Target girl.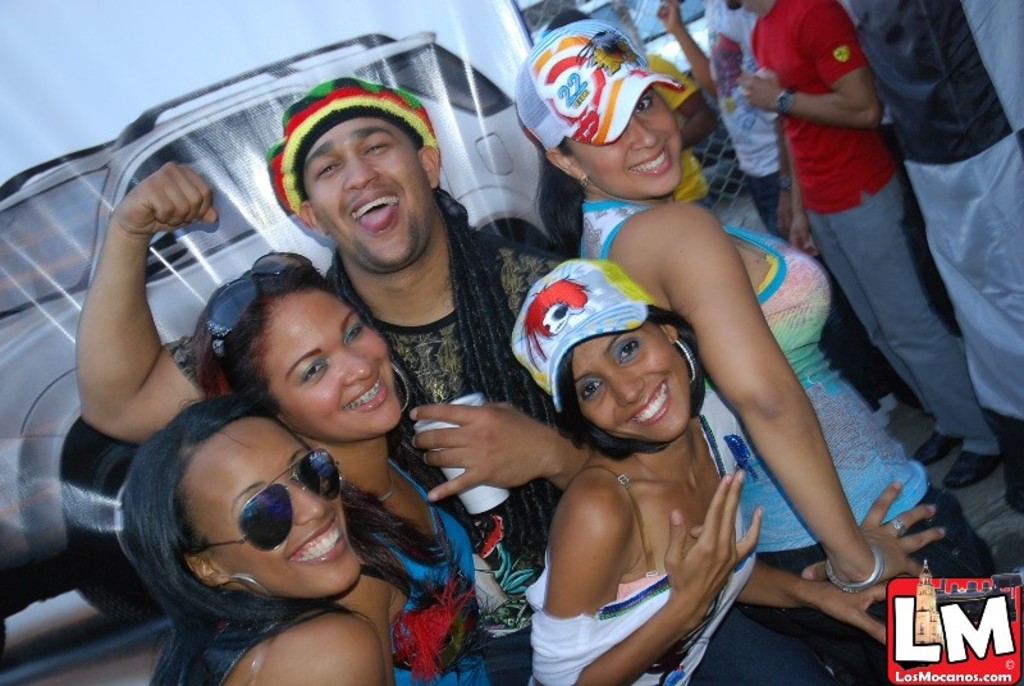
Target region: {"x1": 518, "y1": 29, "x2": 996, "y2": 632}.
